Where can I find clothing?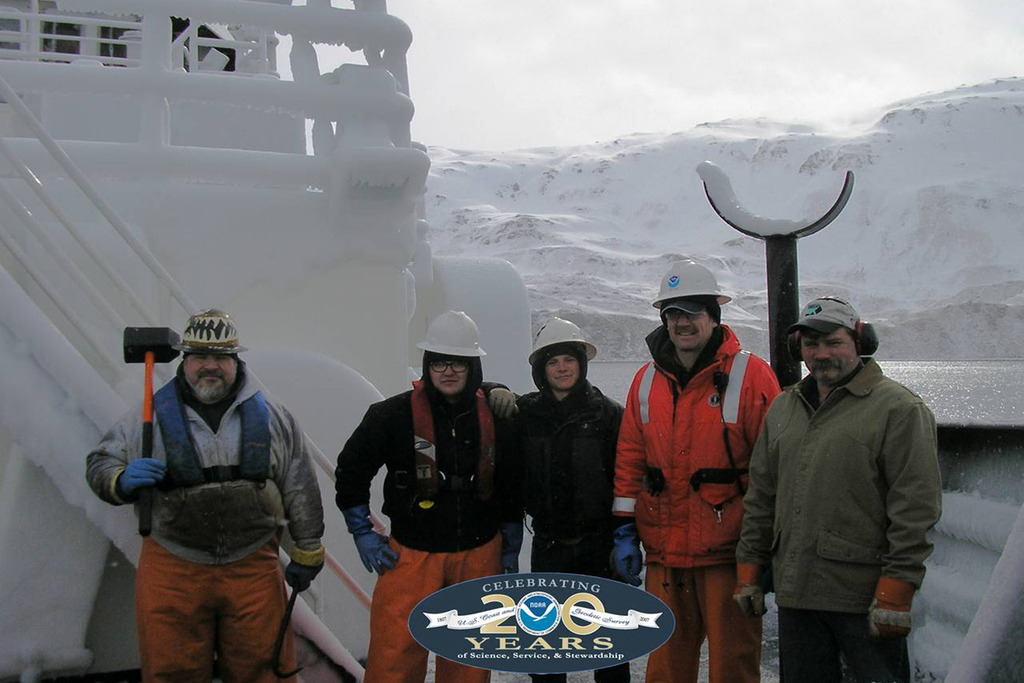
You can find it at (505,378,648,668).
